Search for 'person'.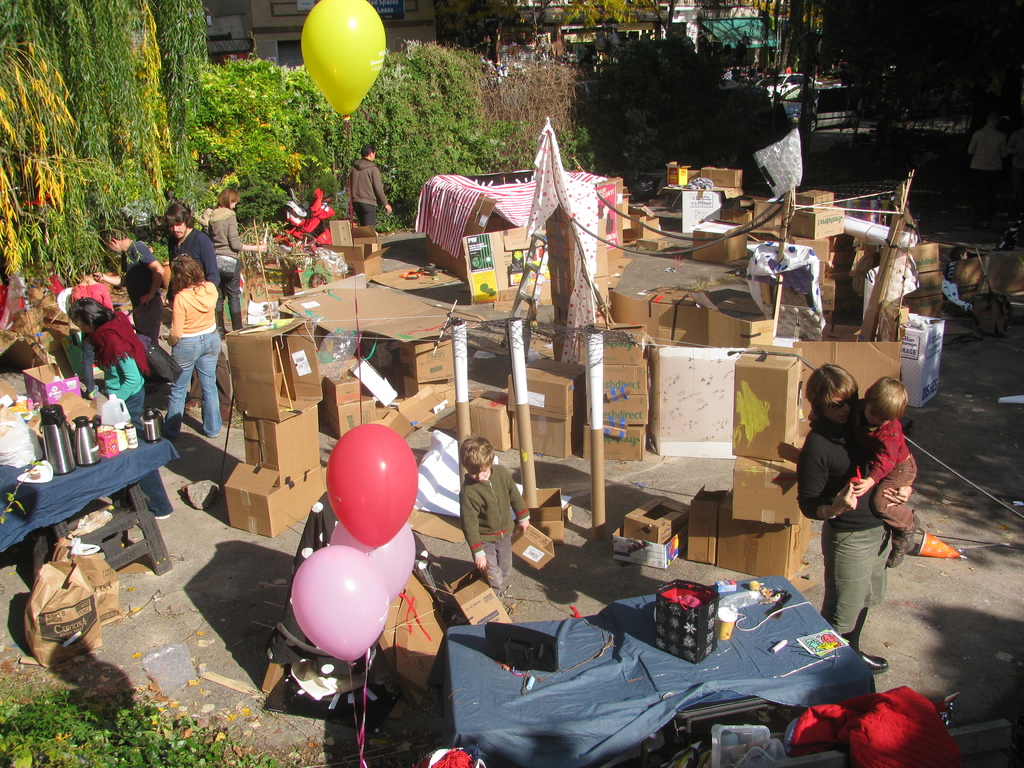
Found at (x1=795, y1=362, x2=913, y2=674).
